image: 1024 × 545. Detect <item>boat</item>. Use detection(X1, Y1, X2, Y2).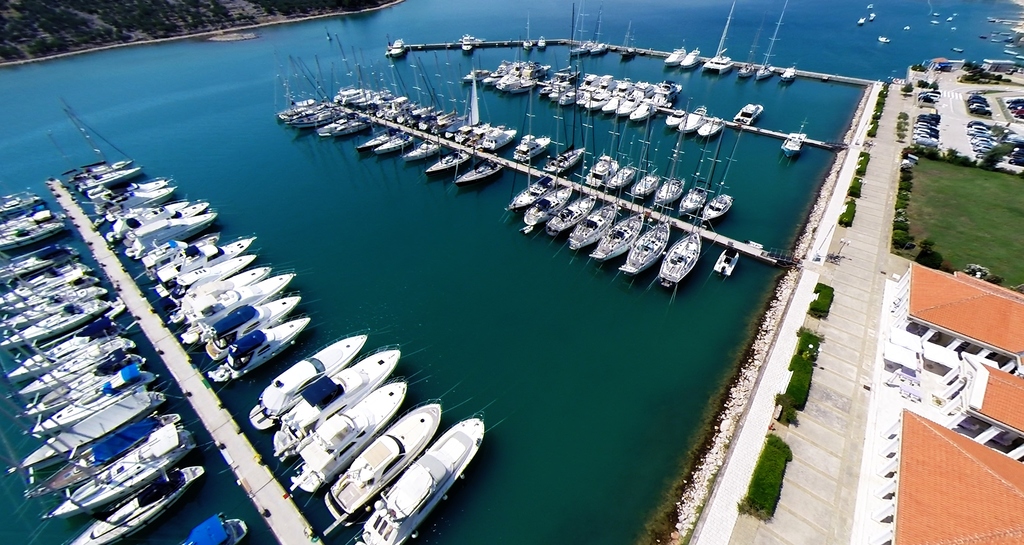
detection(264, 342, 410, 462).
